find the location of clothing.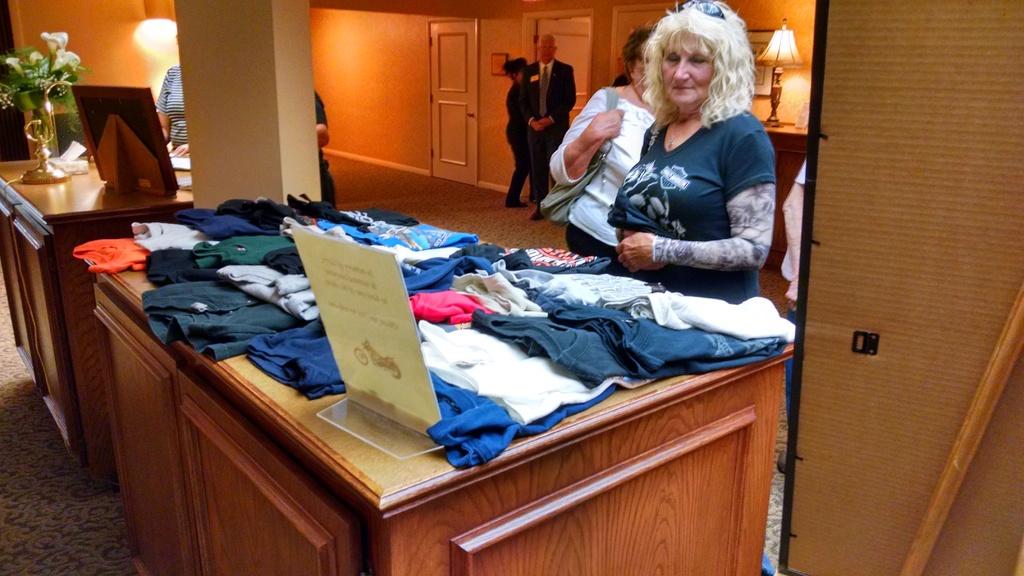
Location: x1=156 y1=62 x2=190 y2=151.
